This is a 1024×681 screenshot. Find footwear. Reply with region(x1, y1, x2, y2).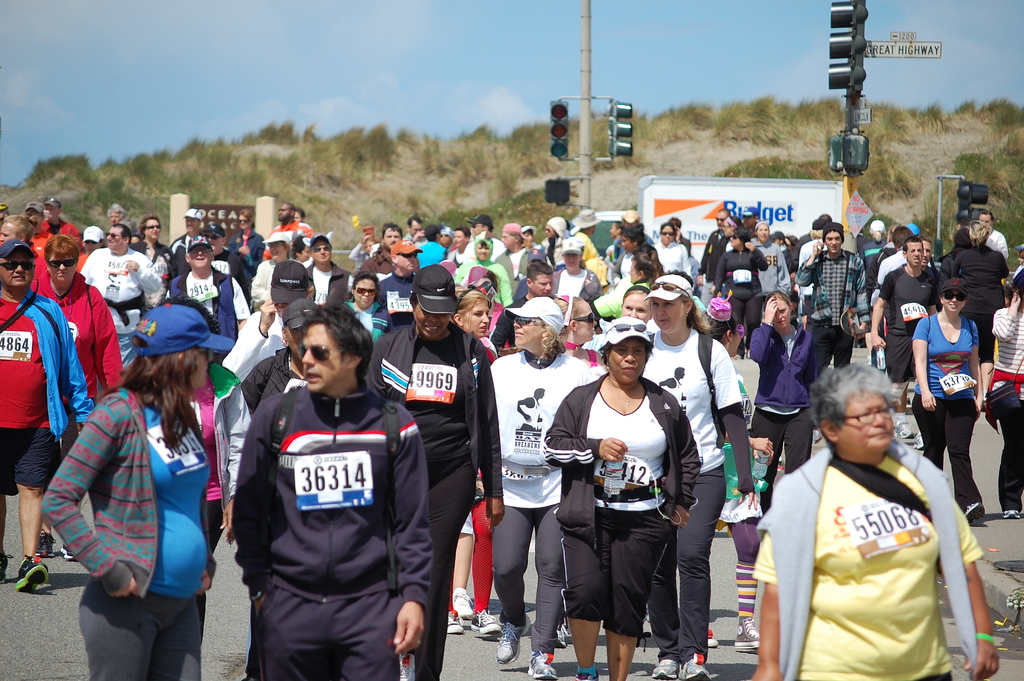
region(17, 561, 51, 591).
